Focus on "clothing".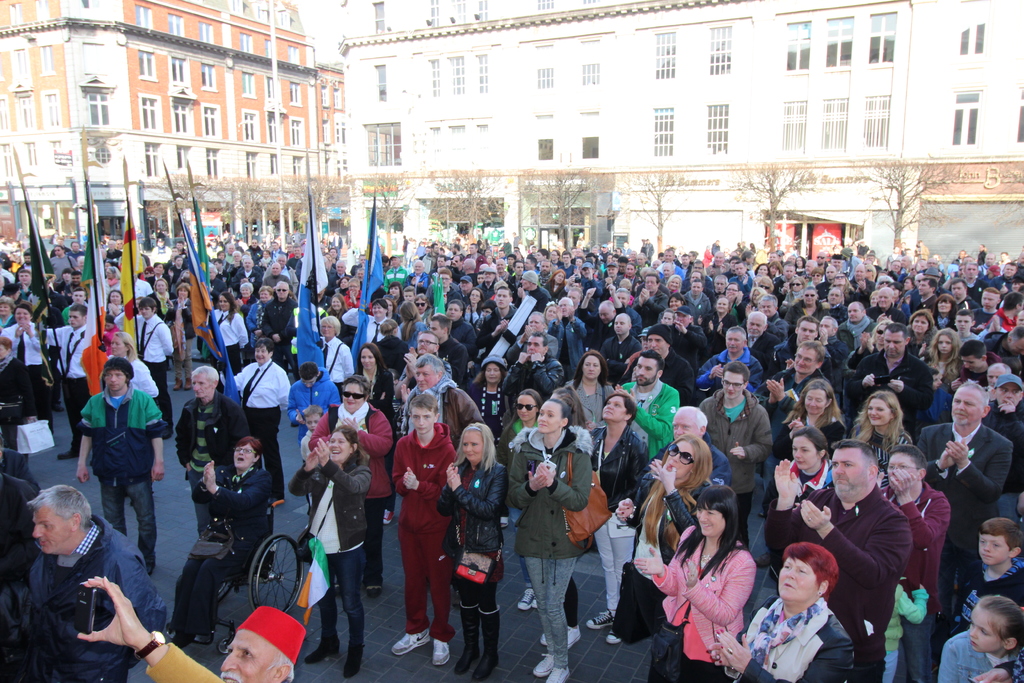
Focused at bbox=[867, 306, 898, 316].
